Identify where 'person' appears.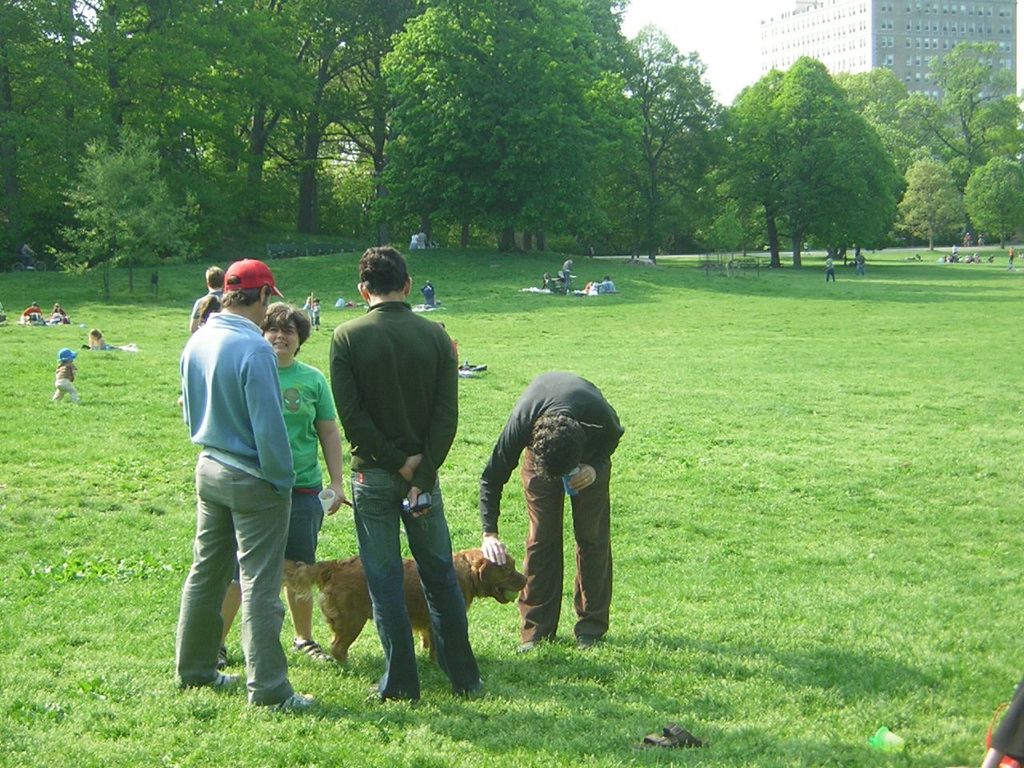
Appears at select_region(418, 230, 428, 250).
